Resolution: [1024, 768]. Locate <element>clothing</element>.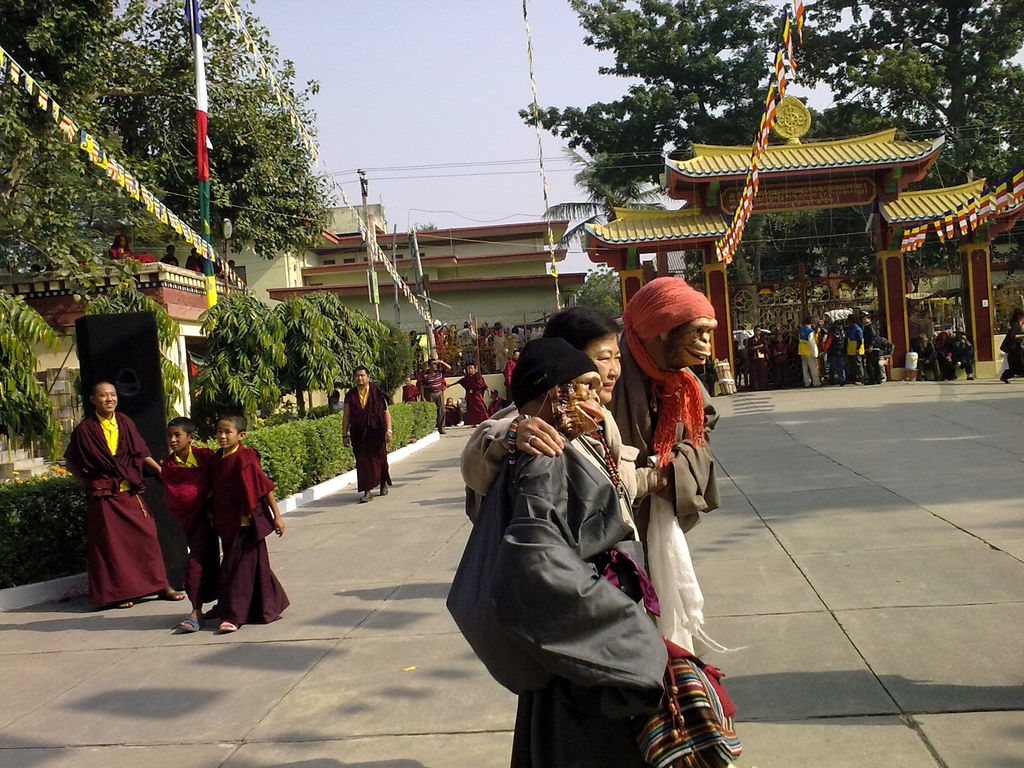
BBox(914, 340, 940, 381).
